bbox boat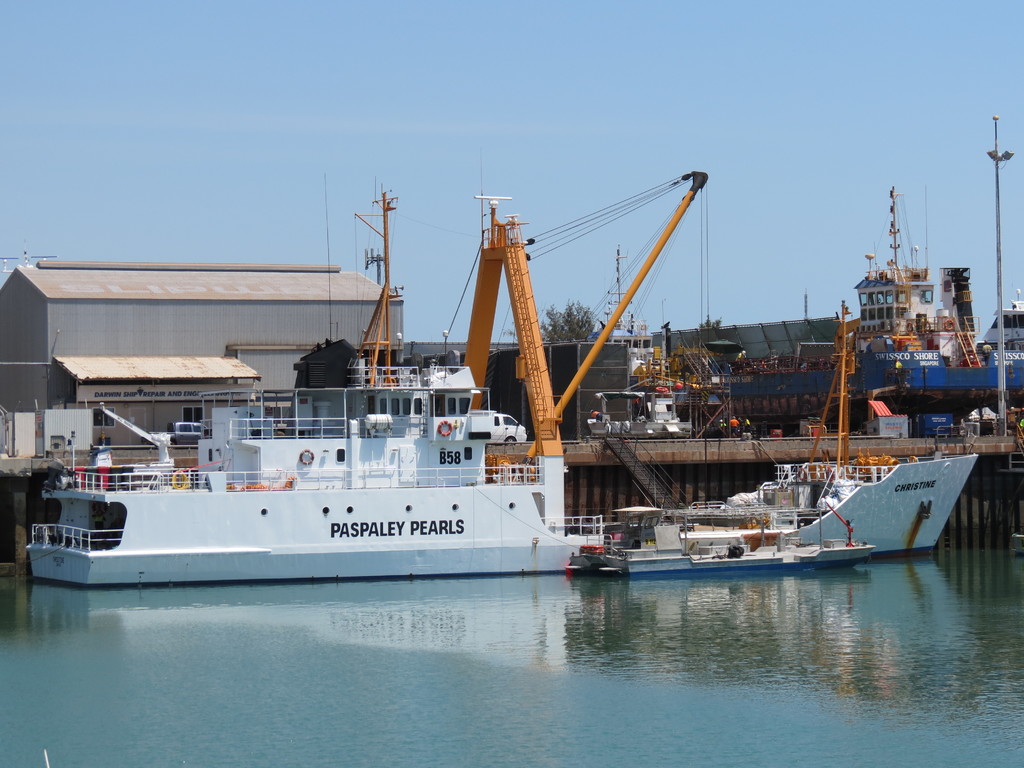
left=550, top=491, right=877, bottom=580
